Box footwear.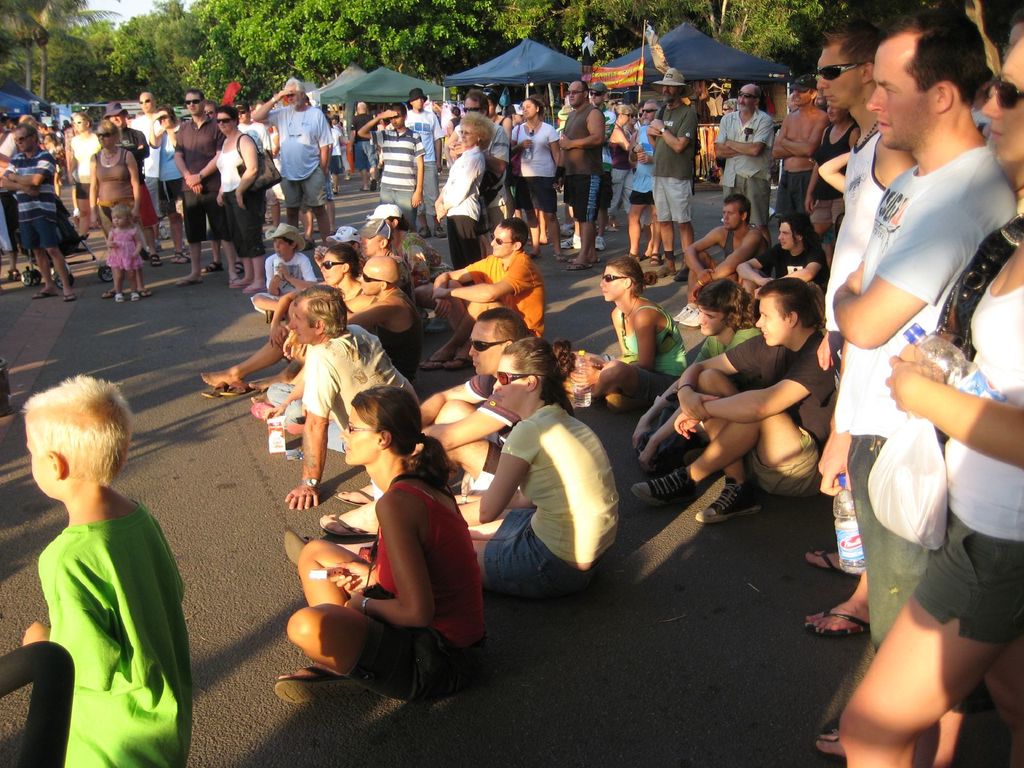
l=313, t=513, r=372, b=538.
